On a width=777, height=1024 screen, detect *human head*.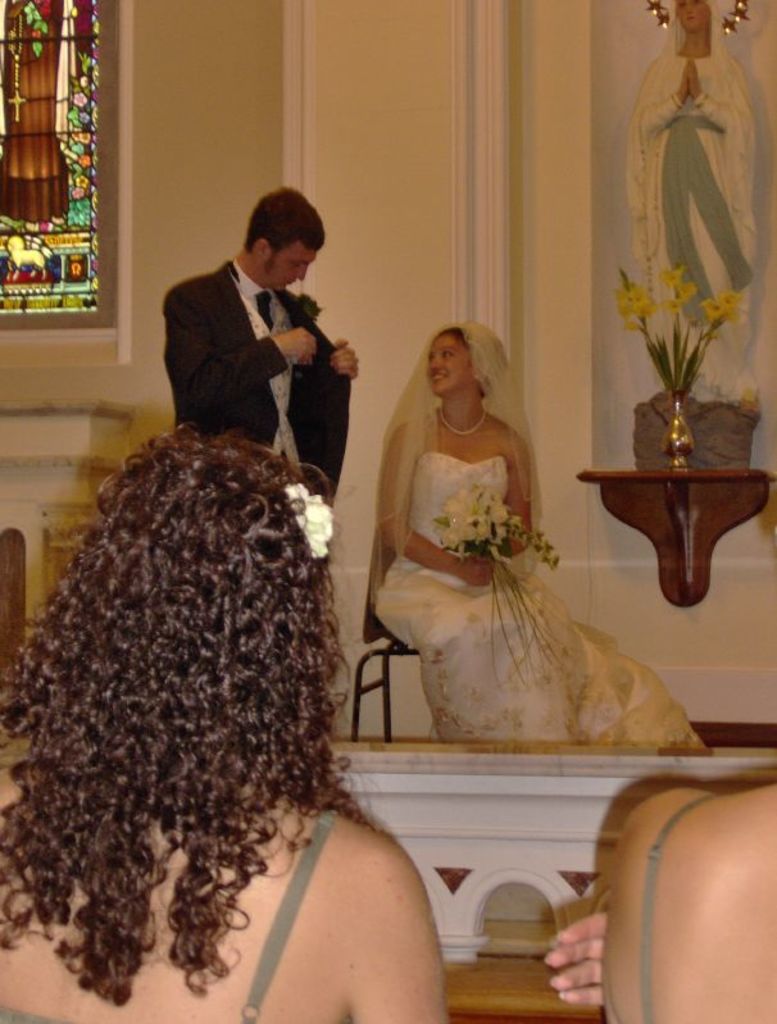
[left=676, top=0, right=718, bottom=38].
